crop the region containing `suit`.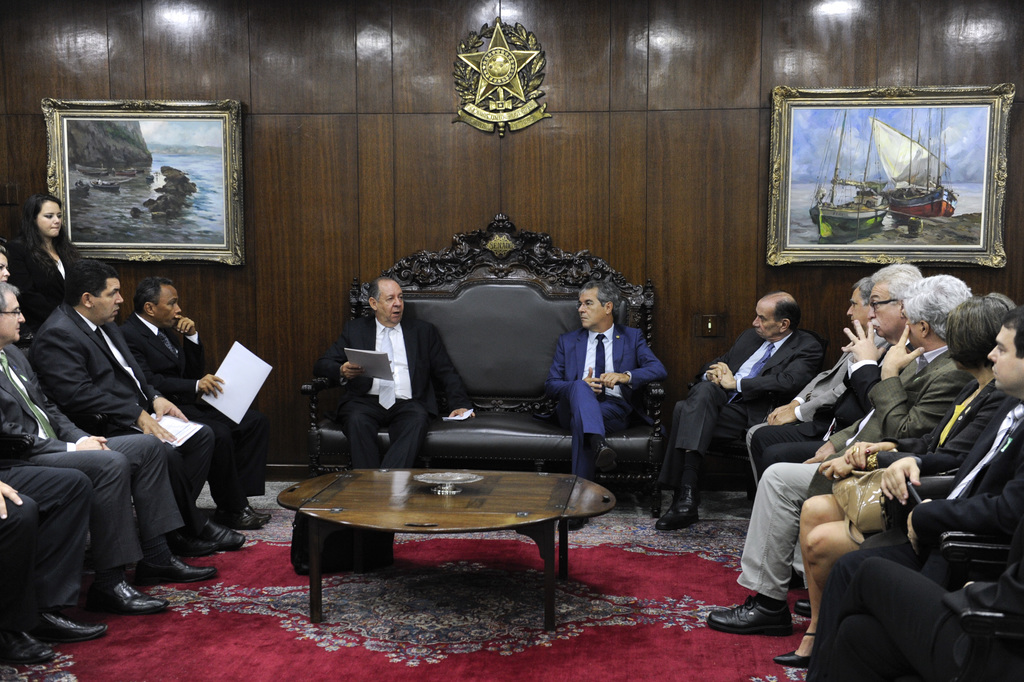
Crop region: {"left": 0, "top": 460, "right": 88, "bottom": 603}.
